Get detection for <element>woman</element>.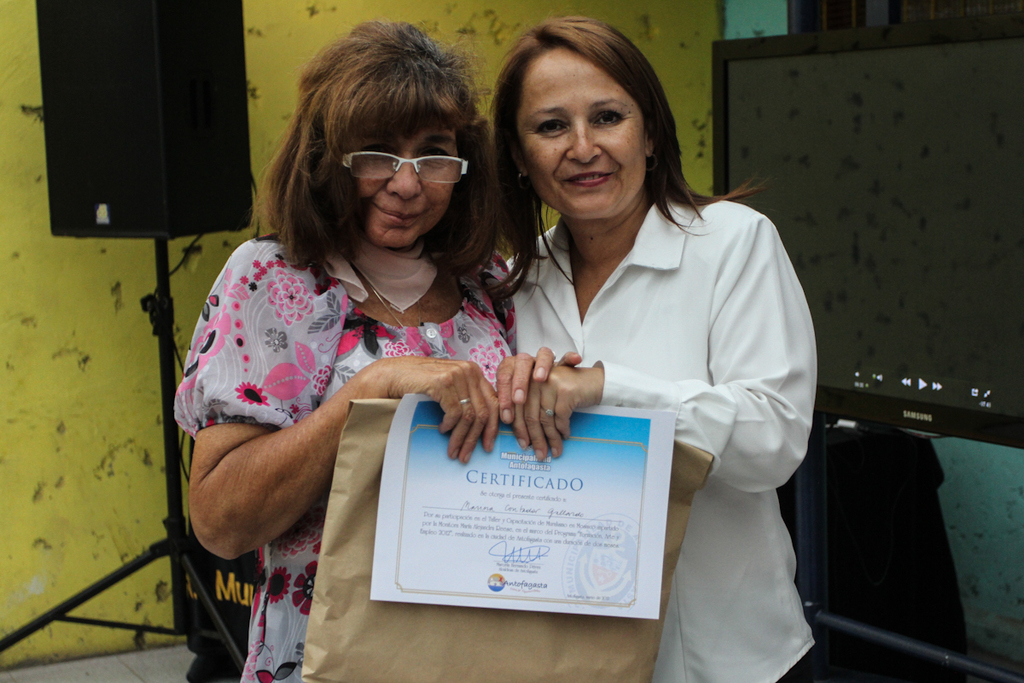
Detection: x1=172 y1=24 x2=582 y2=682.
